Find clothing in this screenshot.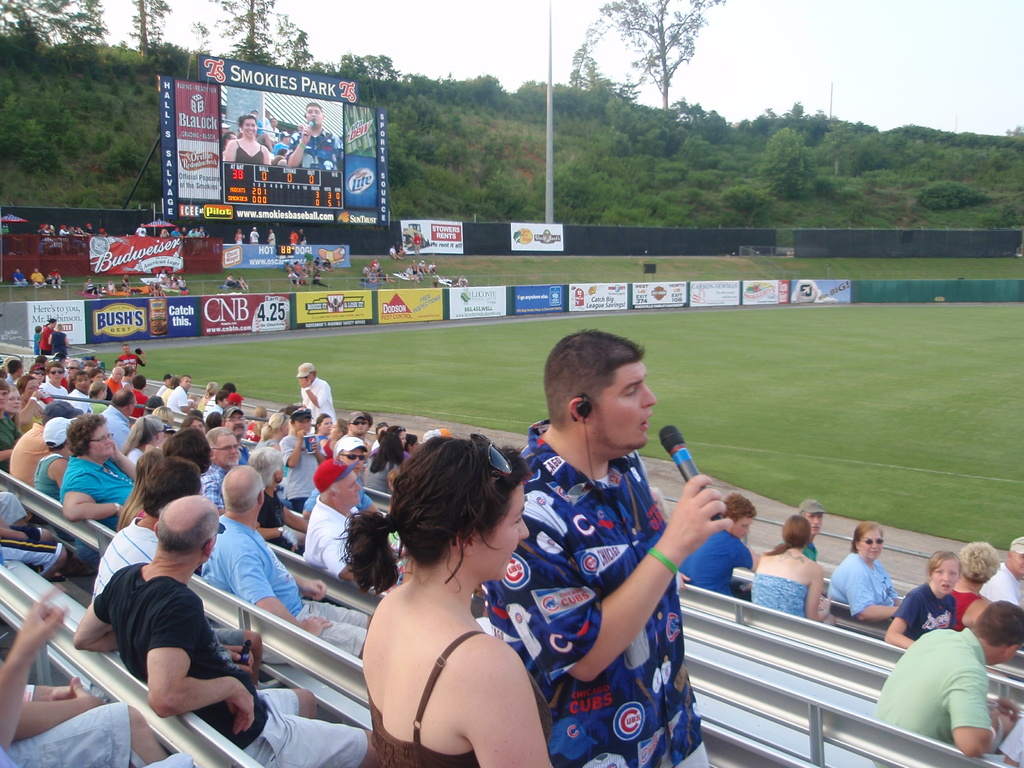
The bounding box for clothing is <bbox>303, 493, 348, 583</bbox>.
